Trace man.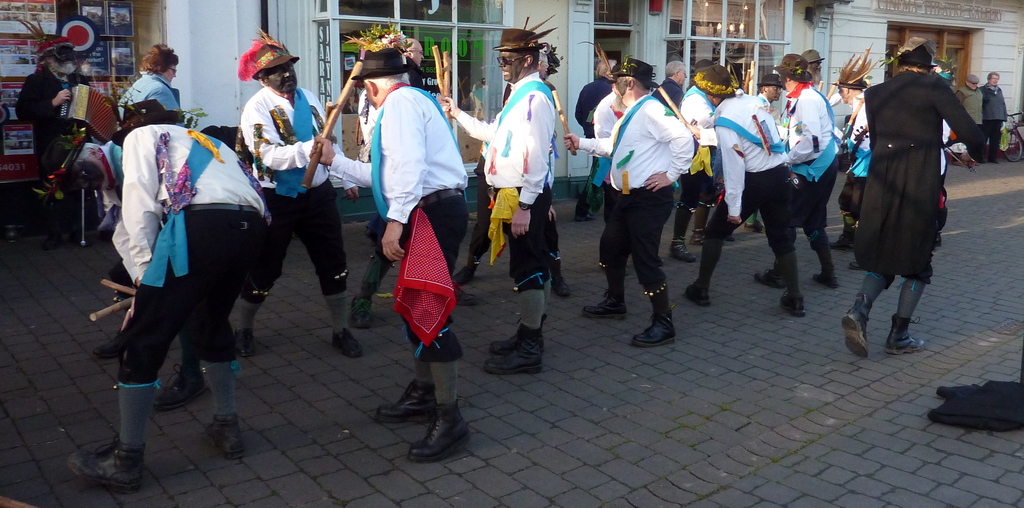
Traced to crop(67, 100, 273, 495).
